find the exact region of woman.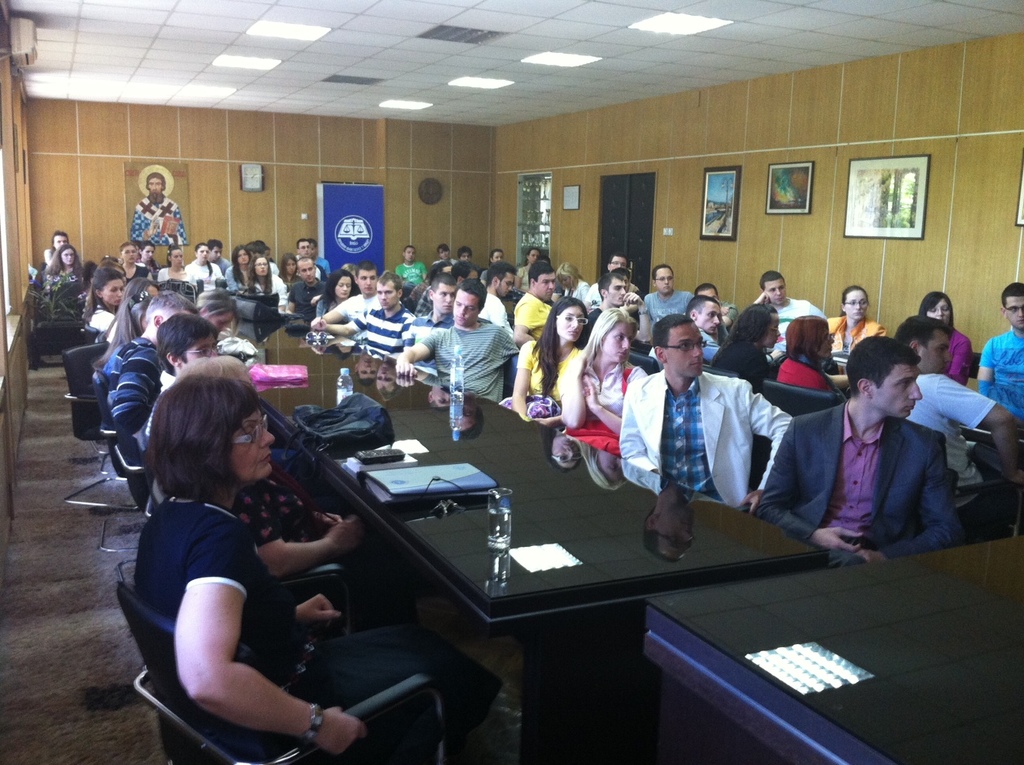
Exact region: [85,269,123,330].
